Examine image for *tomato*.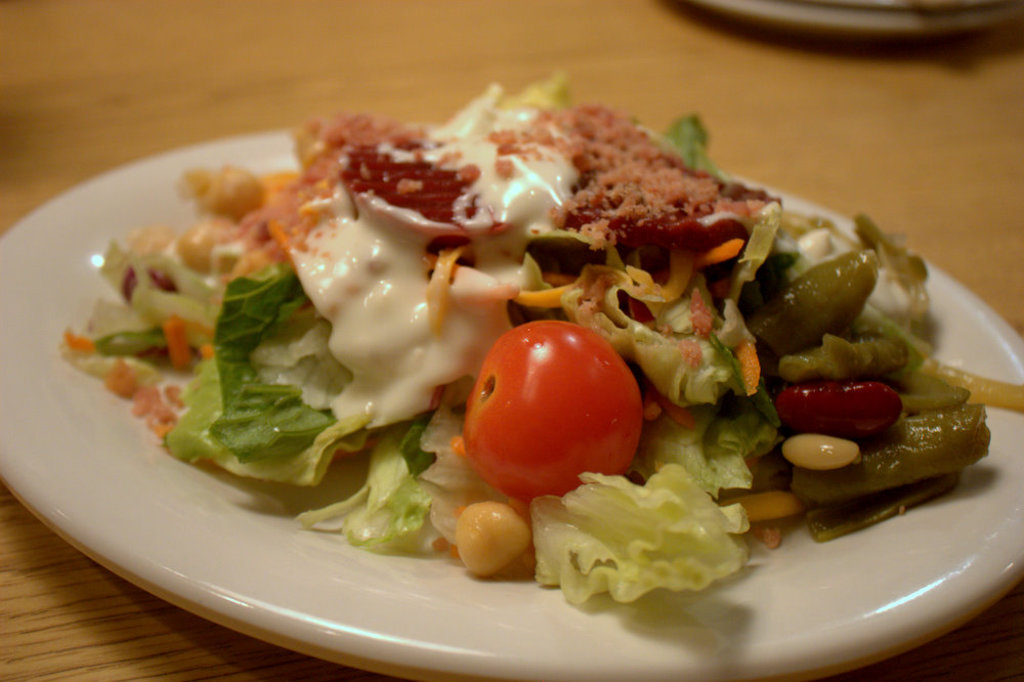
Examination result: 462,324,645,494.
